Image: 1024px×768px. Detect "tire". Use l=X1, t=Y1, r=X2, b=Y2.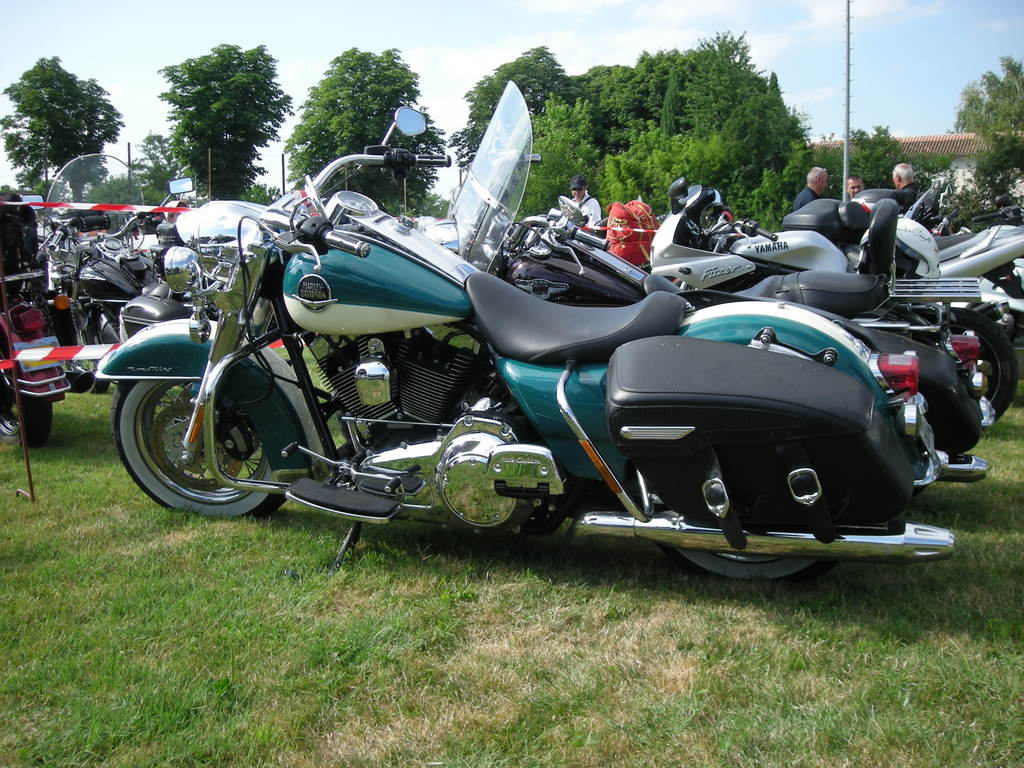
l=923, t=307, r=1018, b=419.
